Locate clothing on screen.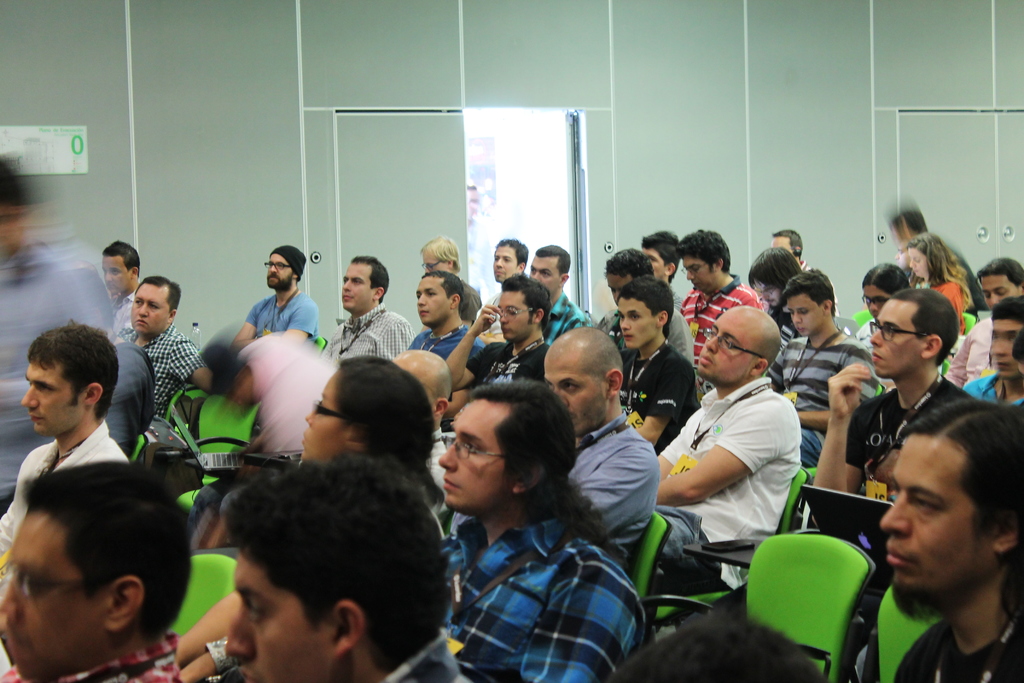
On screen at region(0, 416, 127, 569).
